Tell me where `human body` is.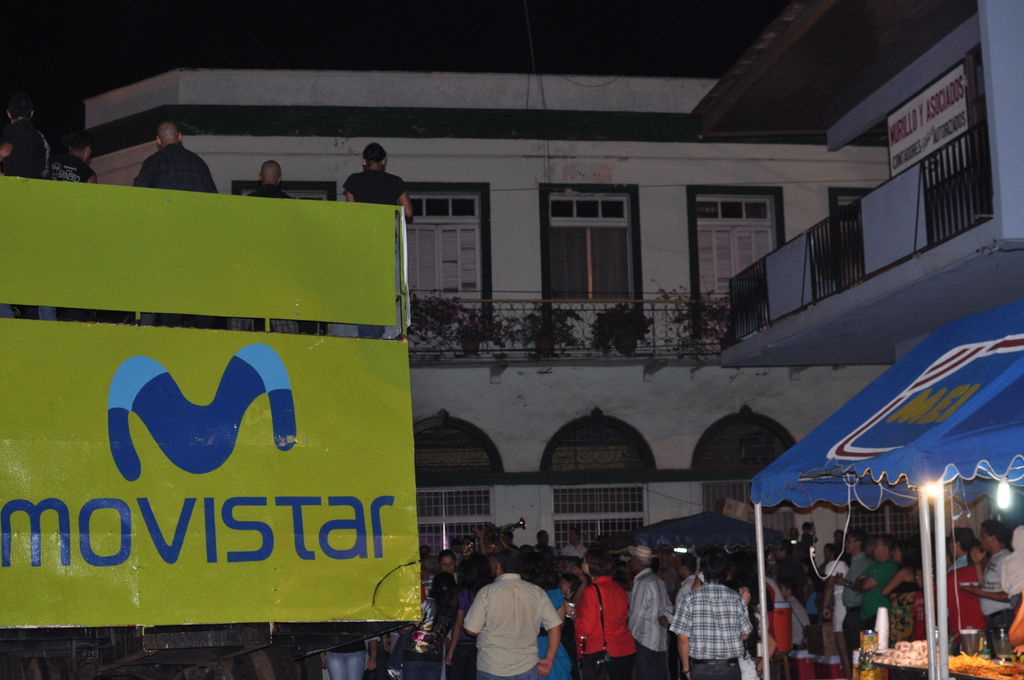
`human body` is at bbox=(970, 547, 1015, 649).
